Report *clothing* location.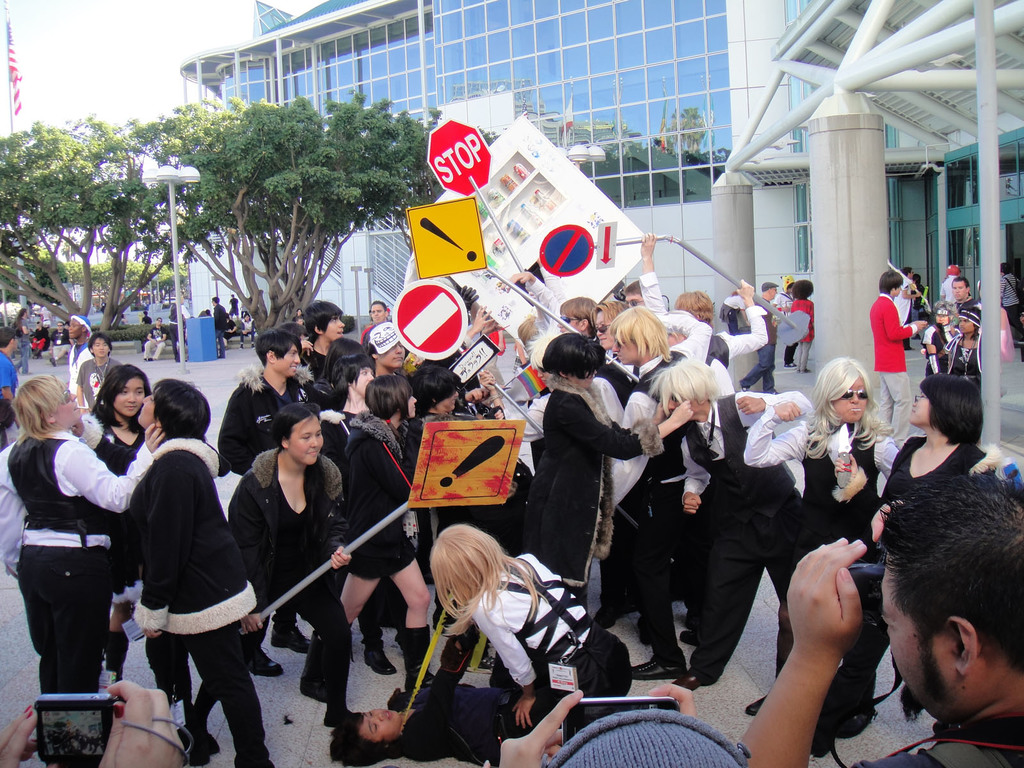
Report: region(738, 403, 902, 710).
